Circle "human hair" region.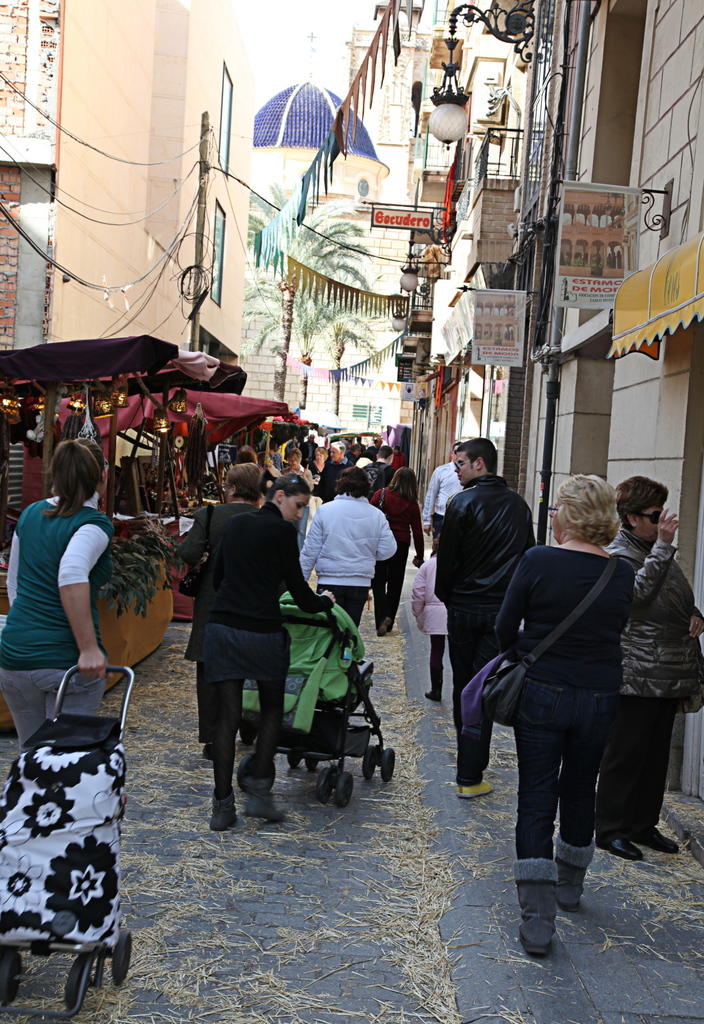
Region: region(234, 444, 255, 465).
